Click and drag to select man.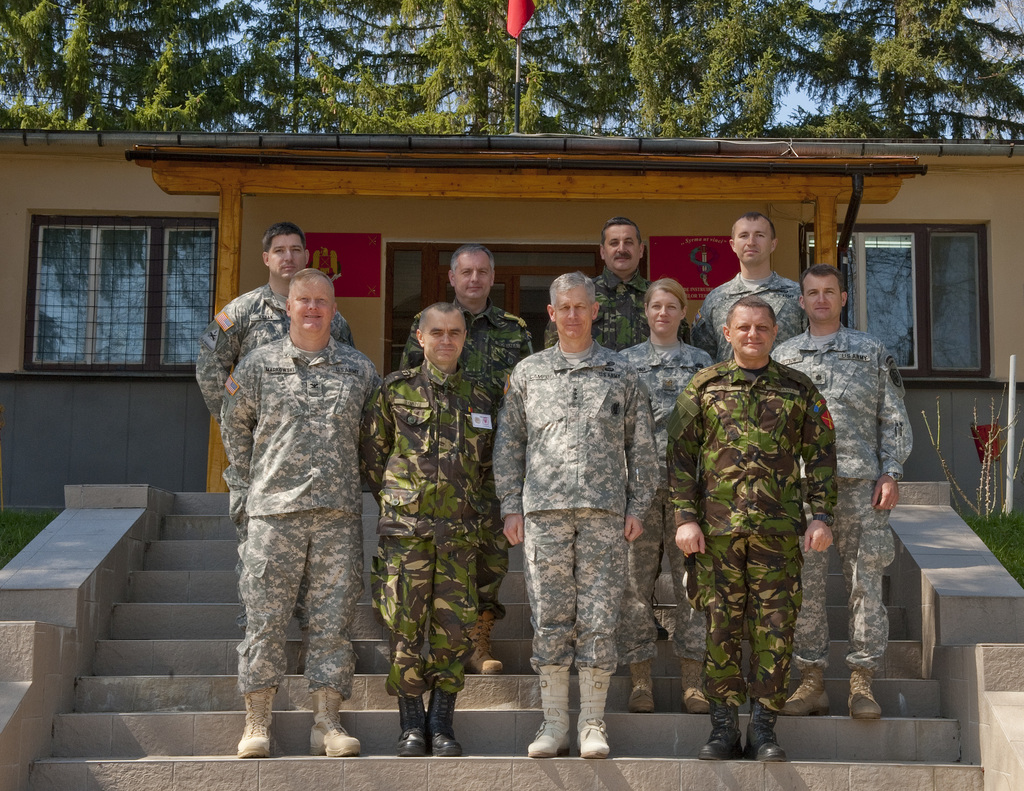
Selection: {"x1": 770, "y1": 262, "x2": 913, "y2": 721}.
